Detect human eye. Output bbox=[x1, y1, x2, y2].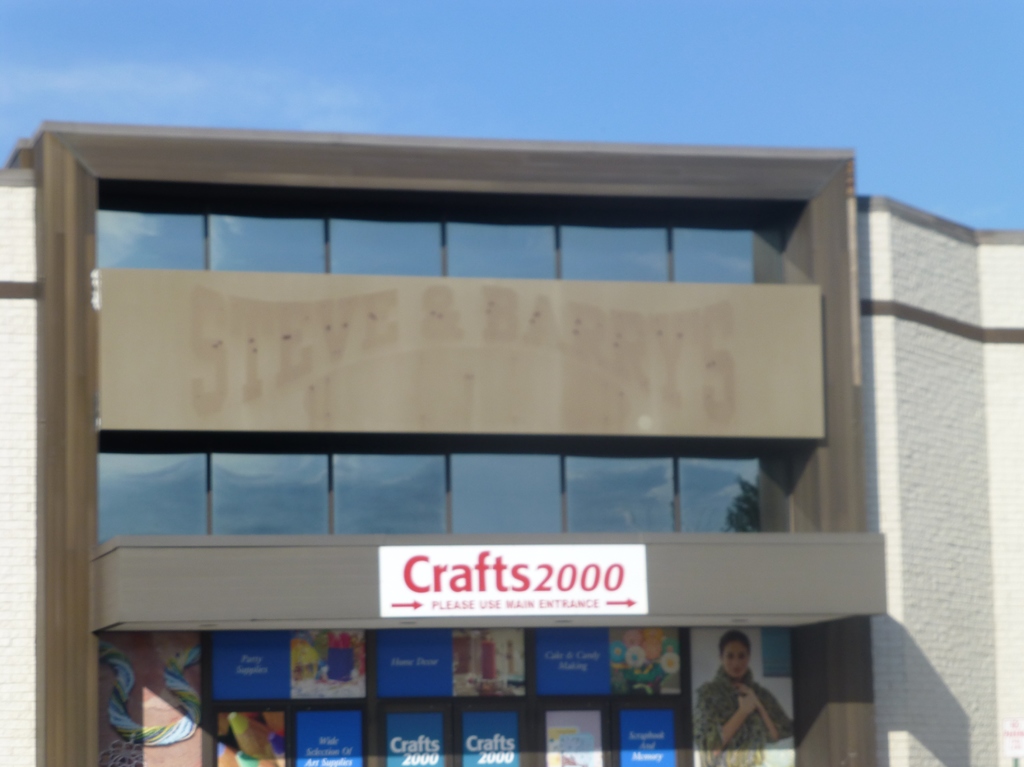
bbox=[724, 650, 732, 658].
